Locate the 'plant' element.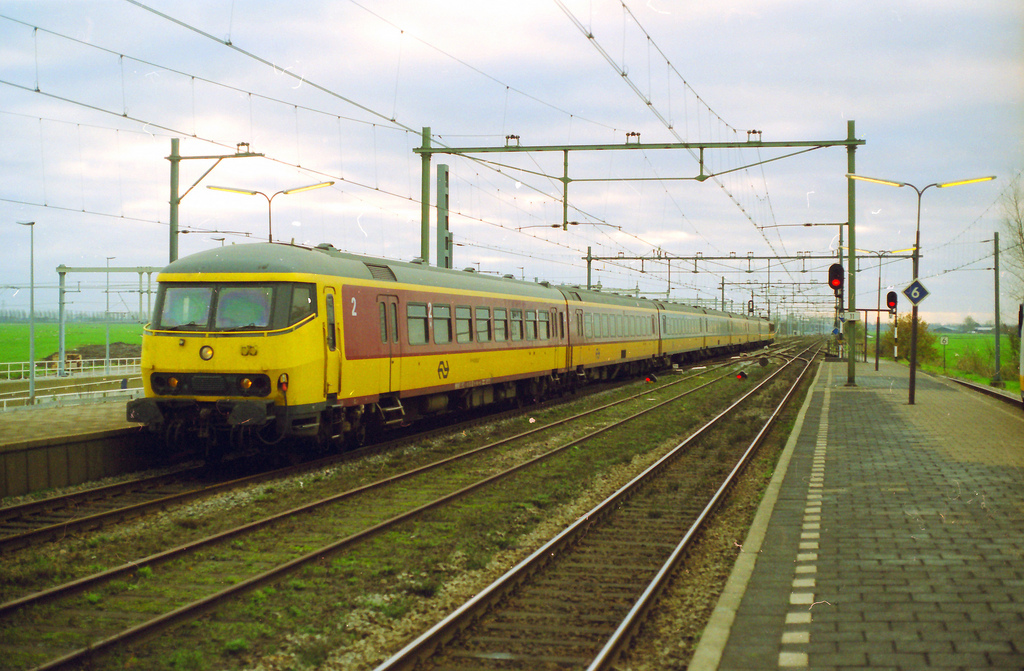
Element bbox: select_region(227, 637, 253, 654).
